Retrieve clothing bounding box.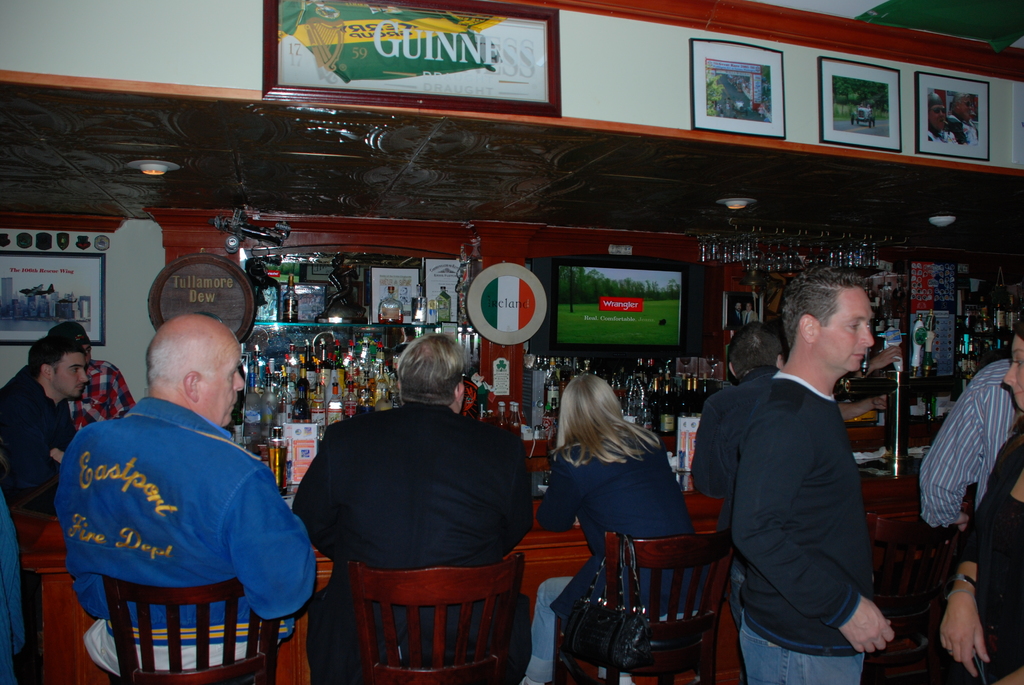
Bounding box: left=538, top=436, right=709, bottom=684.
